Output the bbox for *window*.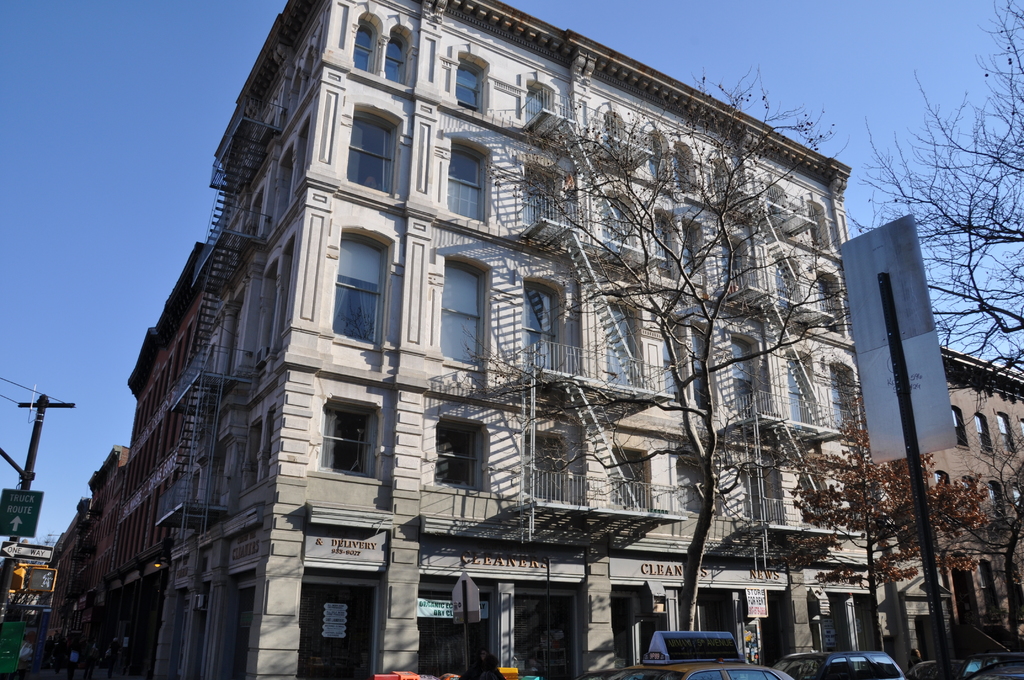
[x1=350, y1=13, x2=367, y2=73].
